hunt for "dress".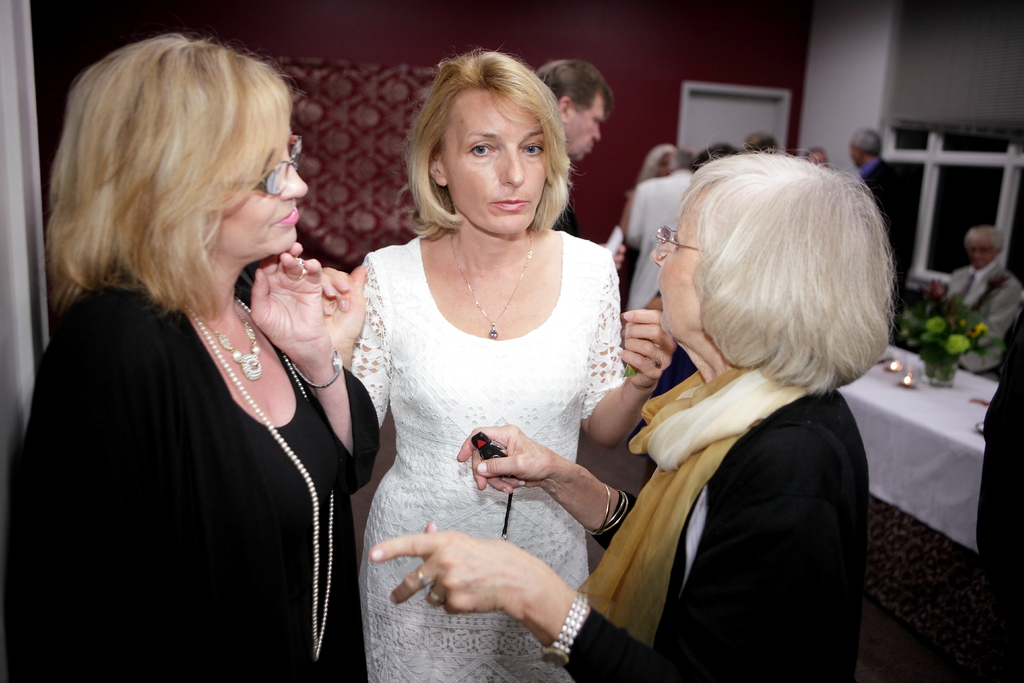
Hunted down at 346:226:631:682.
